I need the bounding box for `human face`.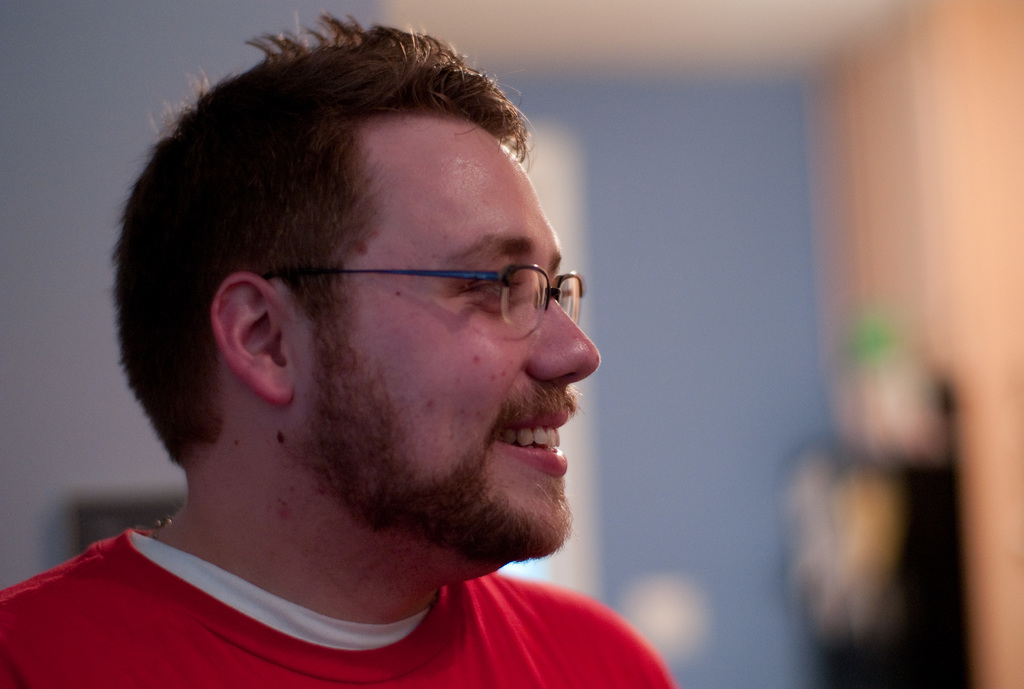
Here it is: bbox=[236, 115, 608, 574].
